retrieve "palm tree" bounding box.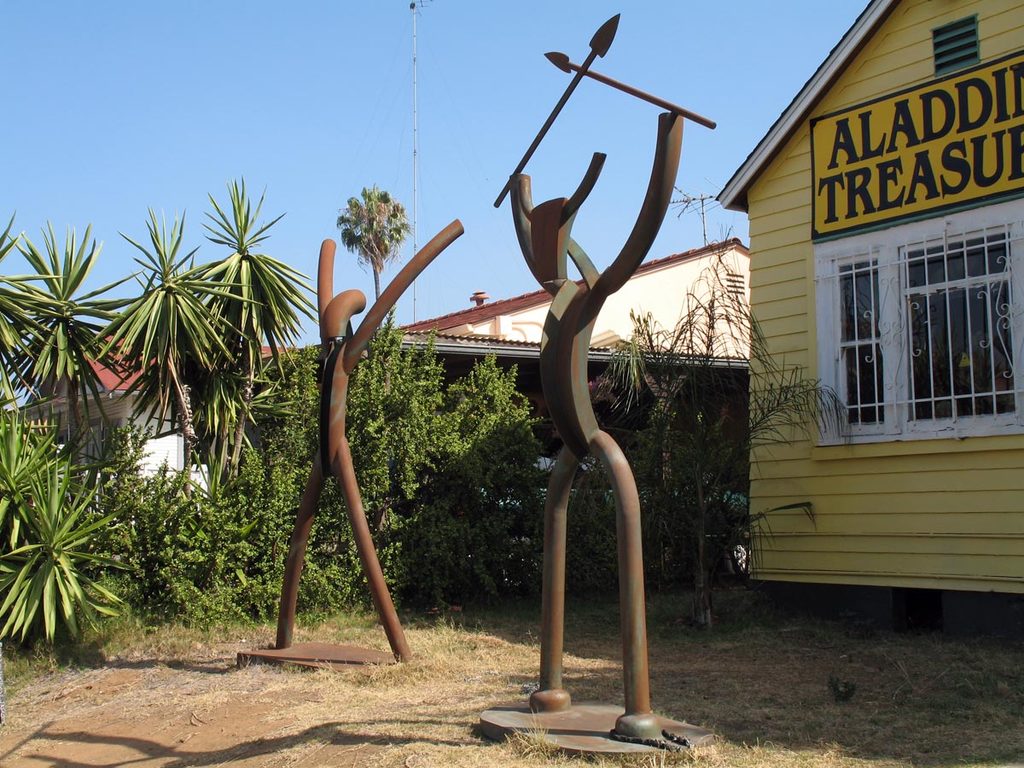
Bounding box: (x1=342, y1=189, x2=392, y2=315).
